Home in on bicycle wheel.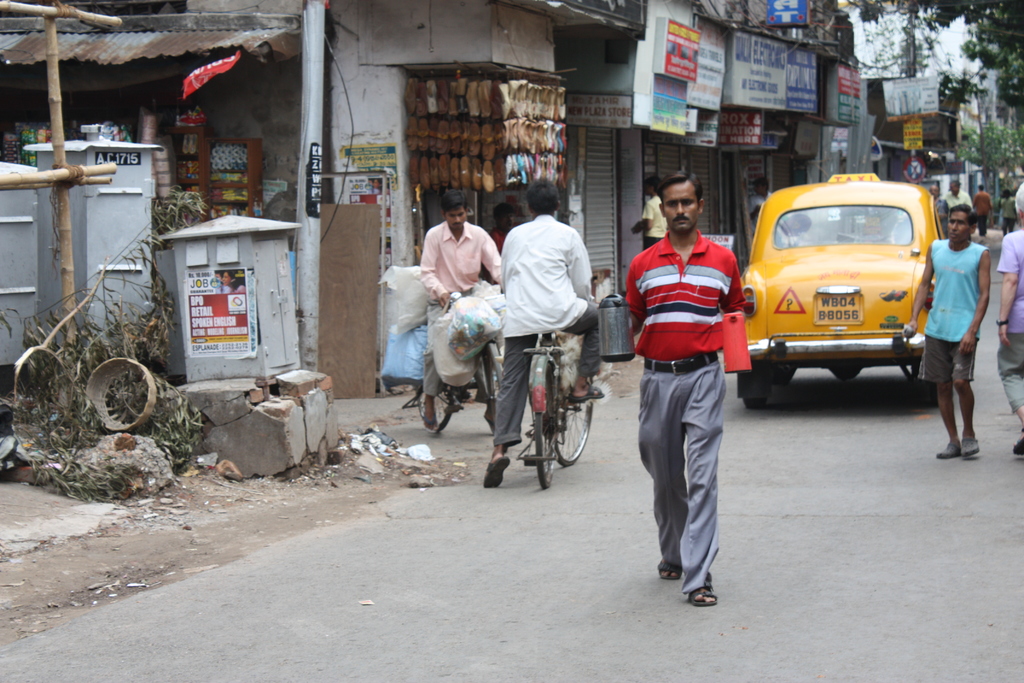
Homed in at {"x1": 530, "y1": 362, "x2": 561, "y2": 491}.
